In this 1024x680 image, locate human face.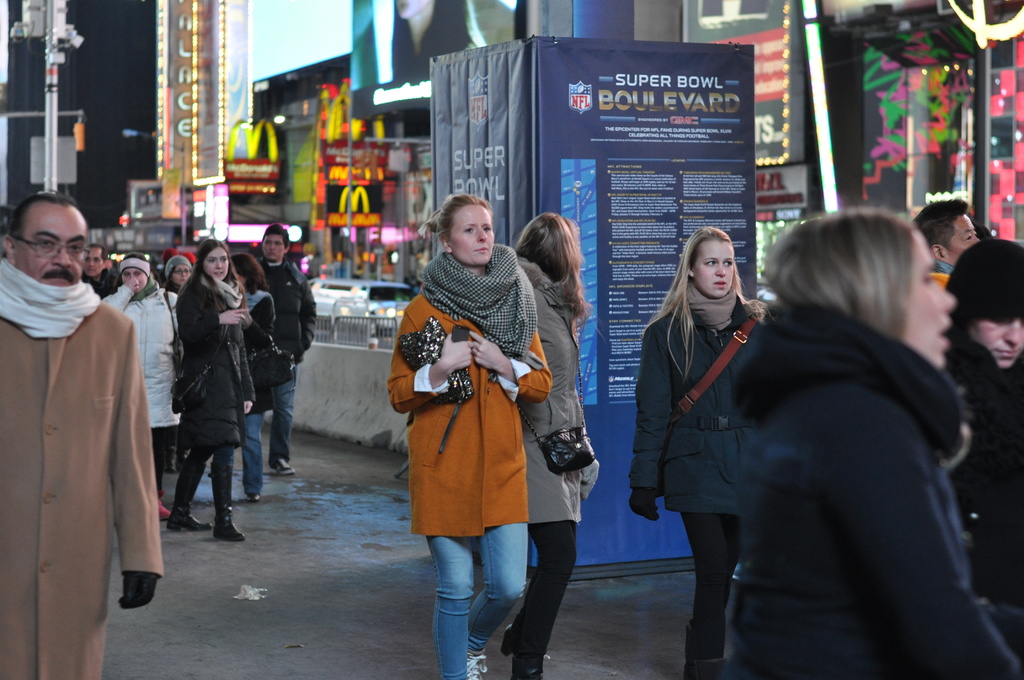
Bounding box: l=263, t=236, r=282, b=260.
